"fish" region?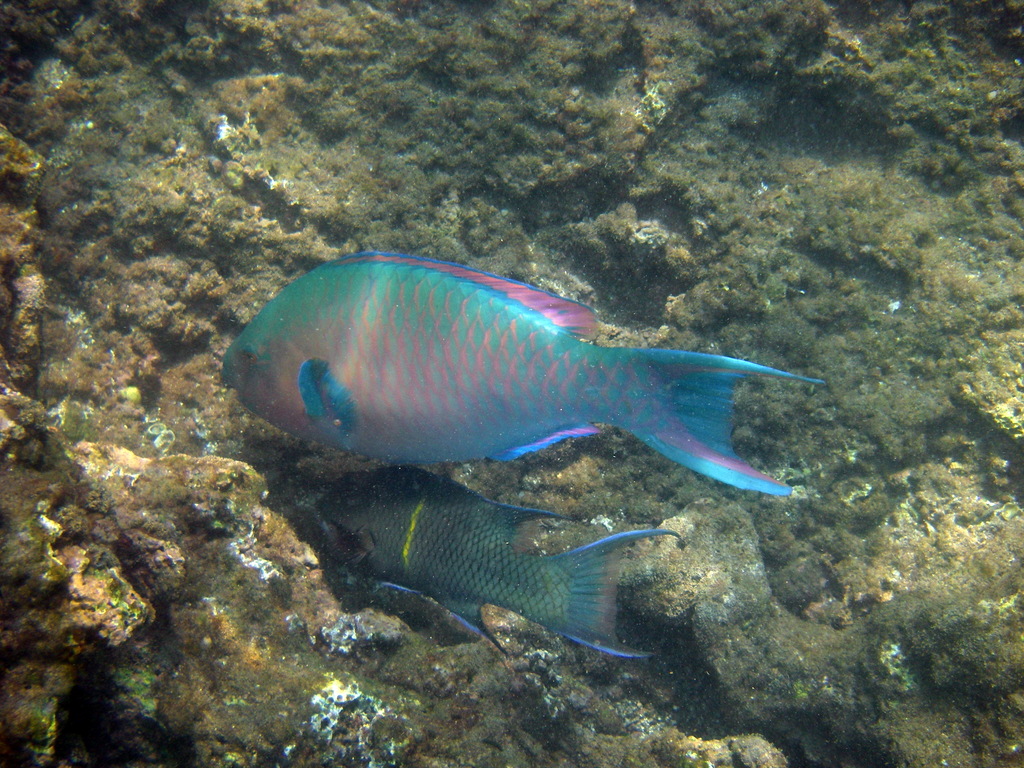
bbox=[222, 248, 825, 500]
